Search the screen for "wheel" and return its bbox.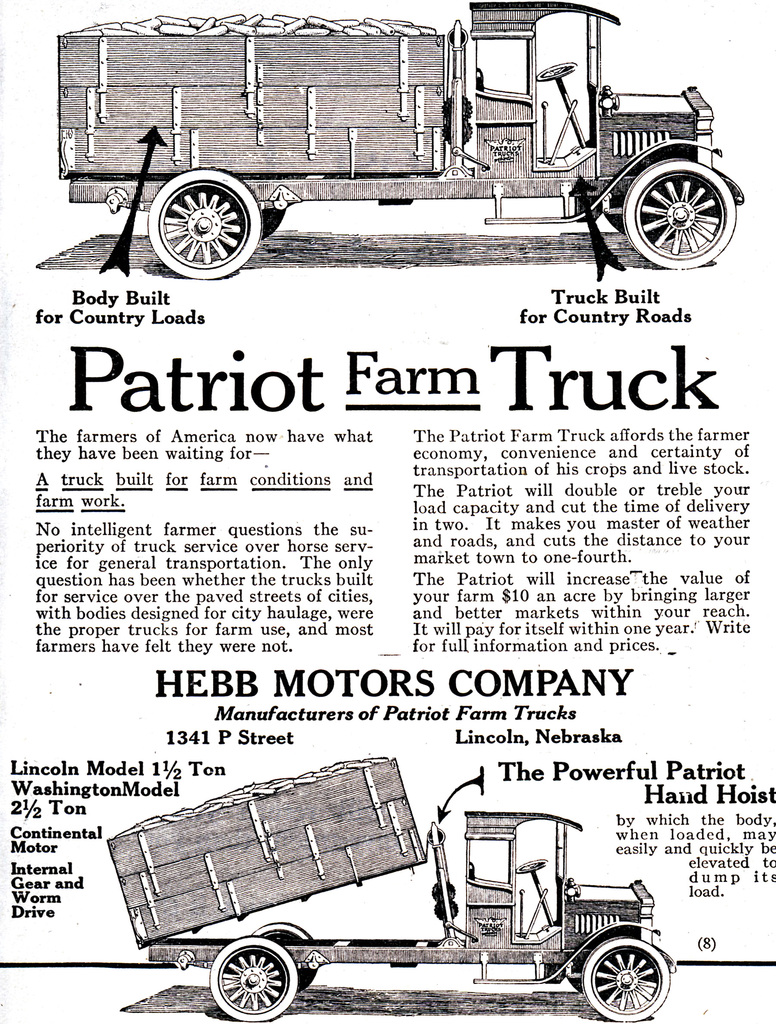
Found: <bbox>205, 933, 303, 1017</bbox>.
